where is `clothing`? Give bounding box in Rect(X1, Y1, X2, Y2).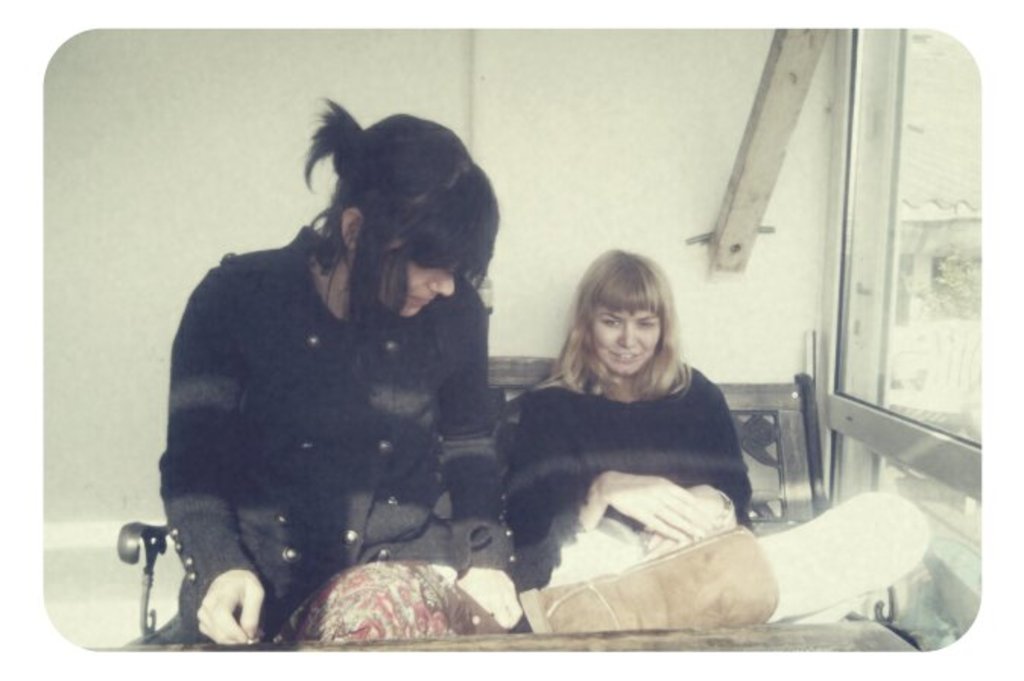
Rect(491, 359, 758, 597).
